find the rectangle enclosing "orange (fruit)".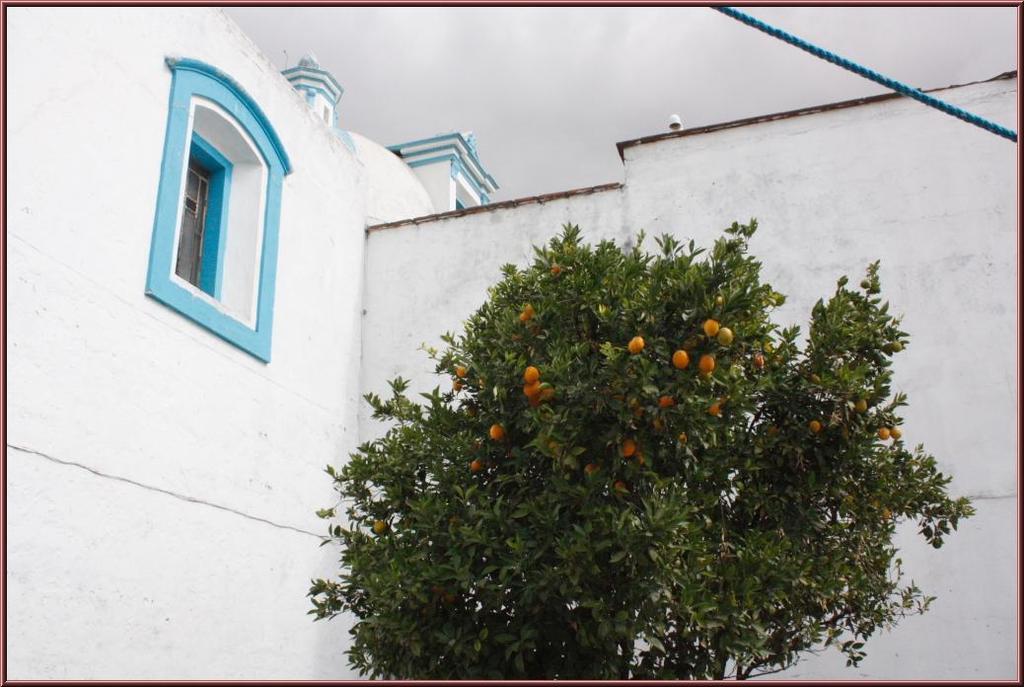
(left=514, top=365, right=540, bottom=381).
